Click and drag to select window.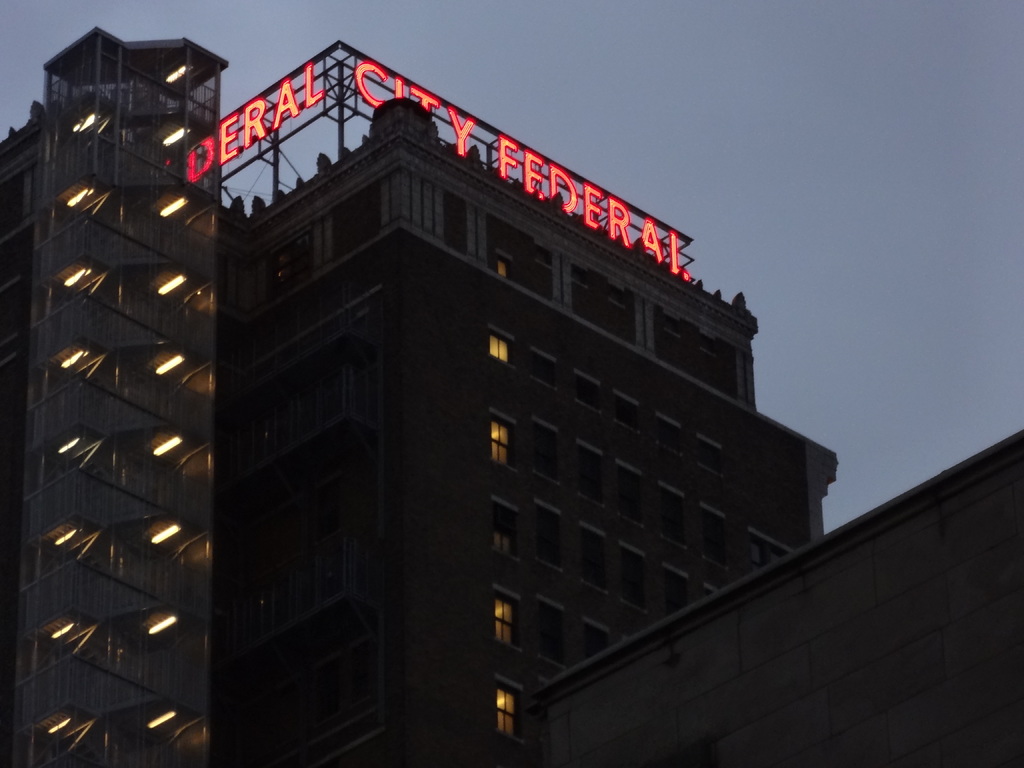
Selection: [left=491, top=422, right=512, bottom=465].
